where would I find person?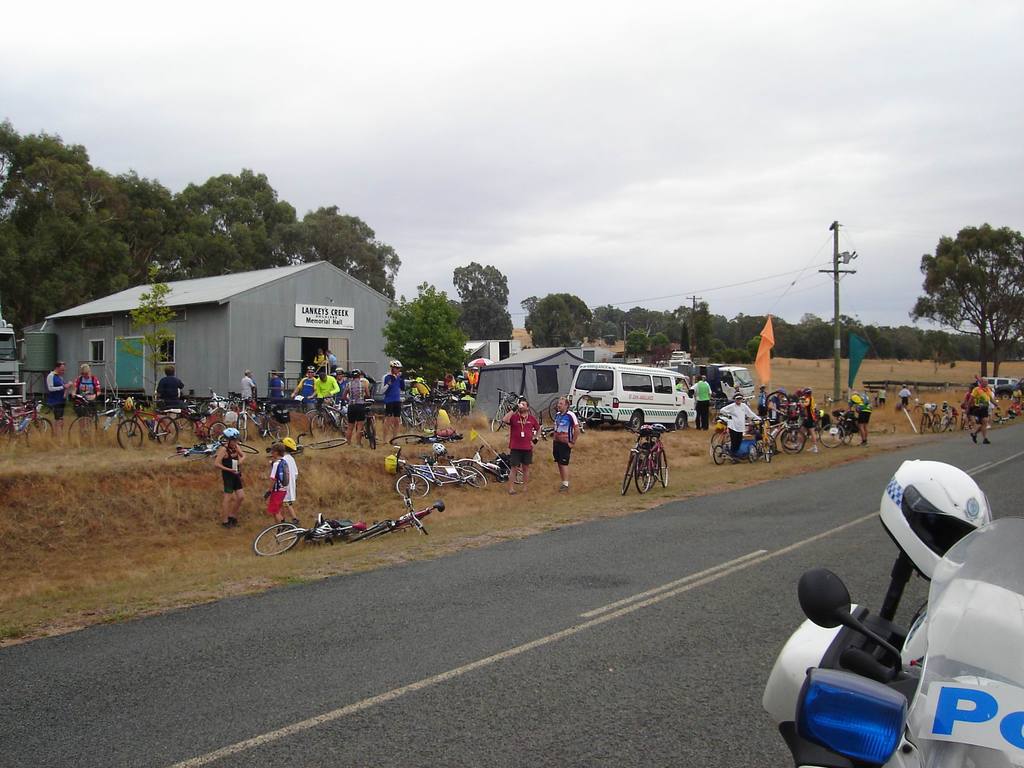
At [x1=801, y1=386, x2=813, y2=452].
